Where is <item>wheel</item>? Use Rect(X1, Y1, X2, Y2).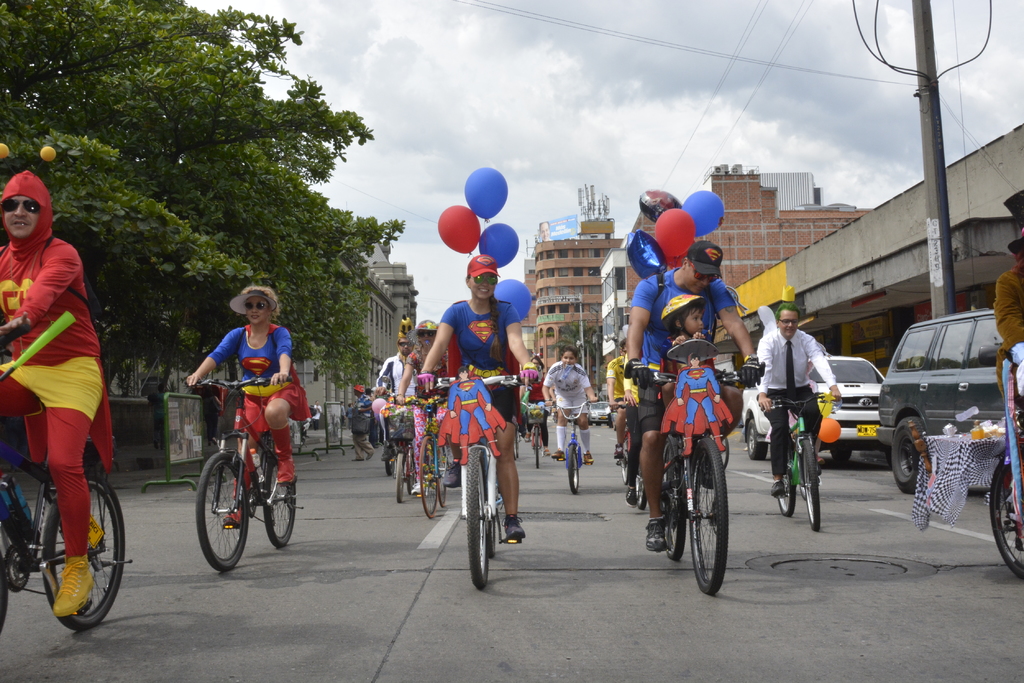
Rect(673, 446, 736, 590).
